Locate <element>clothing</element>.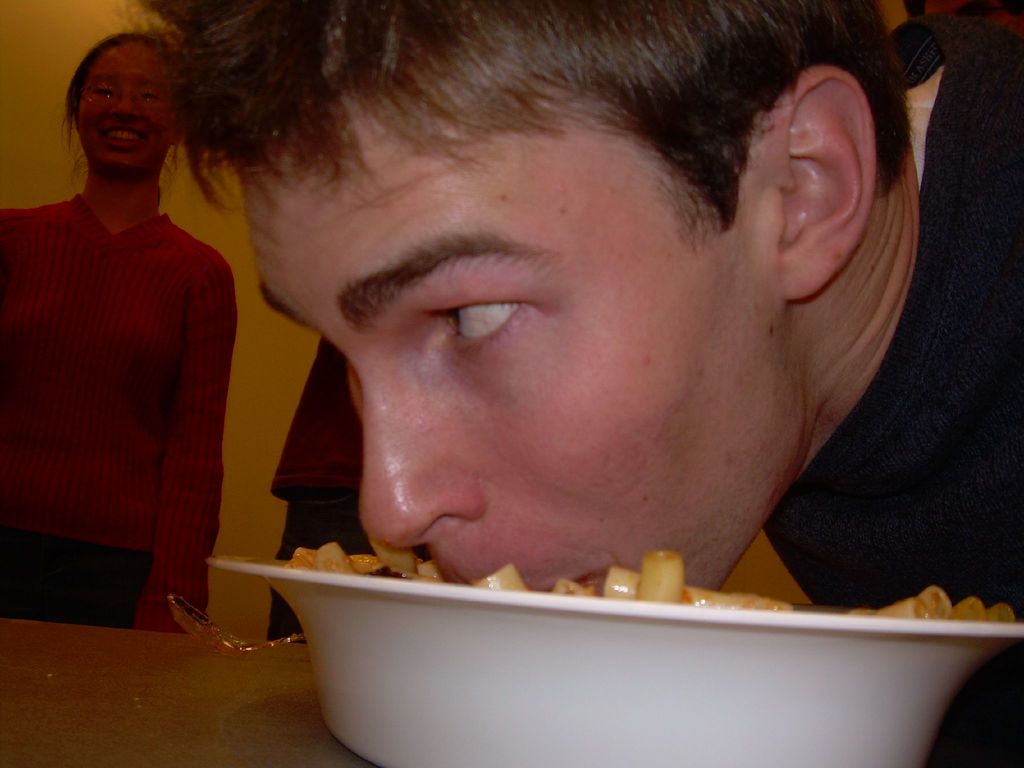
Bounding box: locate(762, 15, 1023, 765).
